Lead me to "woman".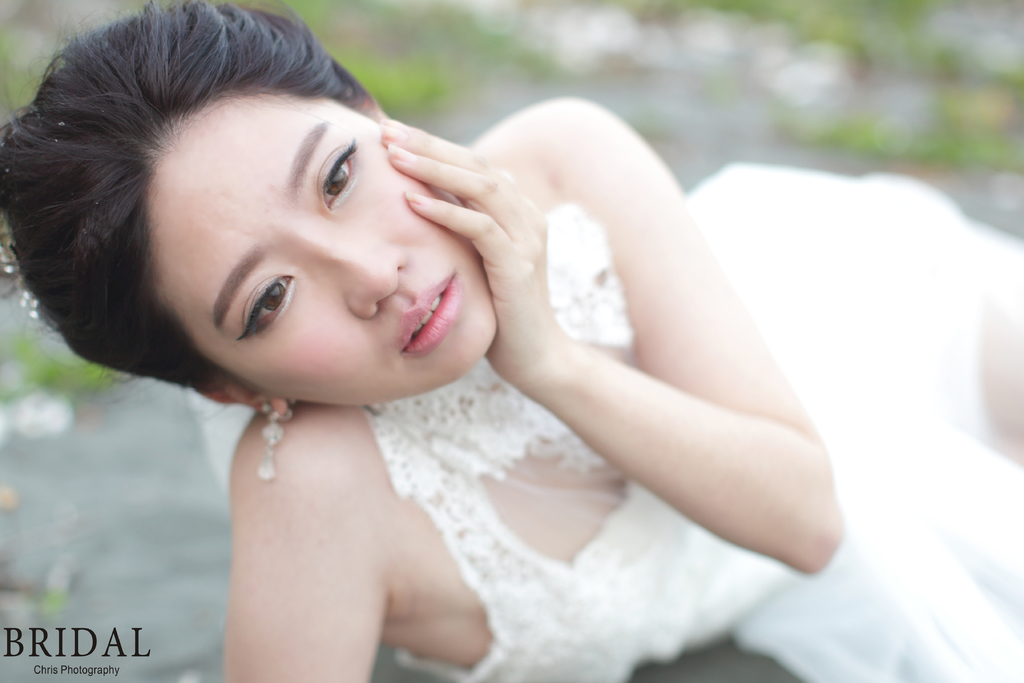
Lead to (x1=0, y1=0, x2=1023, y2=682).
